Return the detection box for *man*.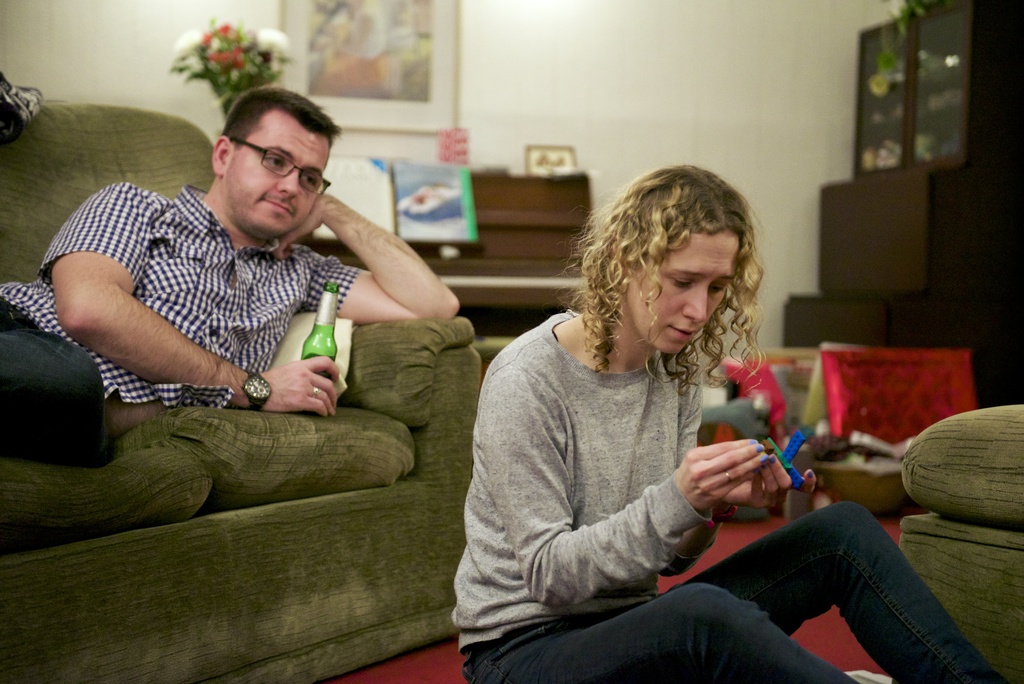
0,78,463,464.
